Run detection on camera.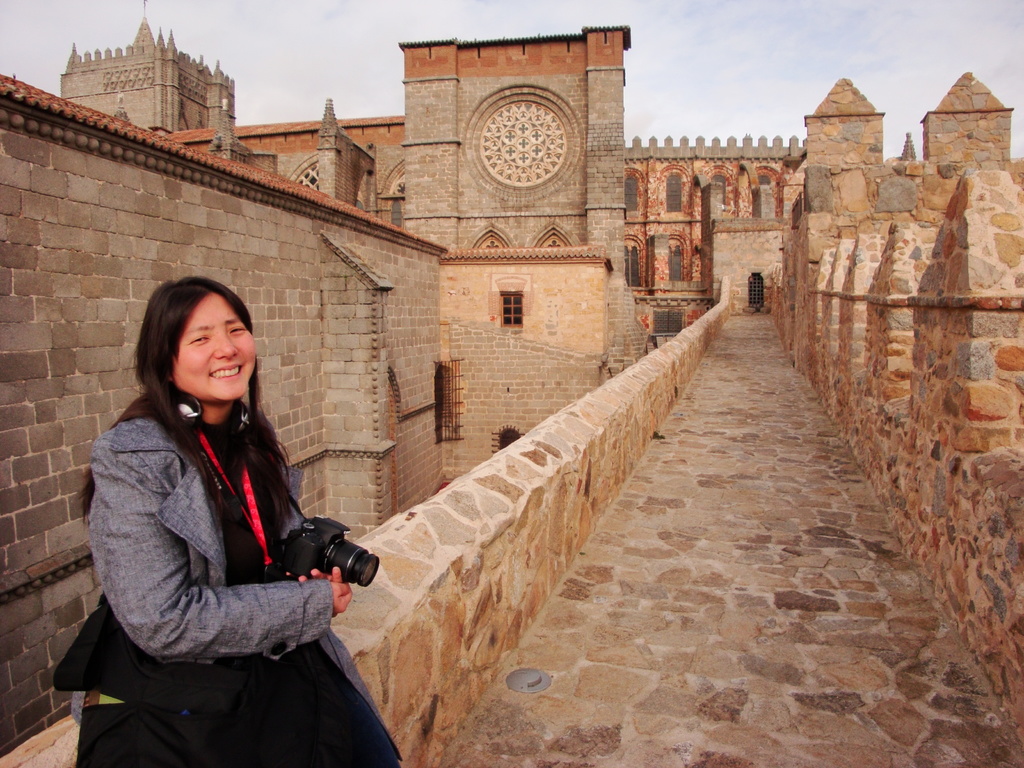
Result: Rect(268, 515, 378, 593).
